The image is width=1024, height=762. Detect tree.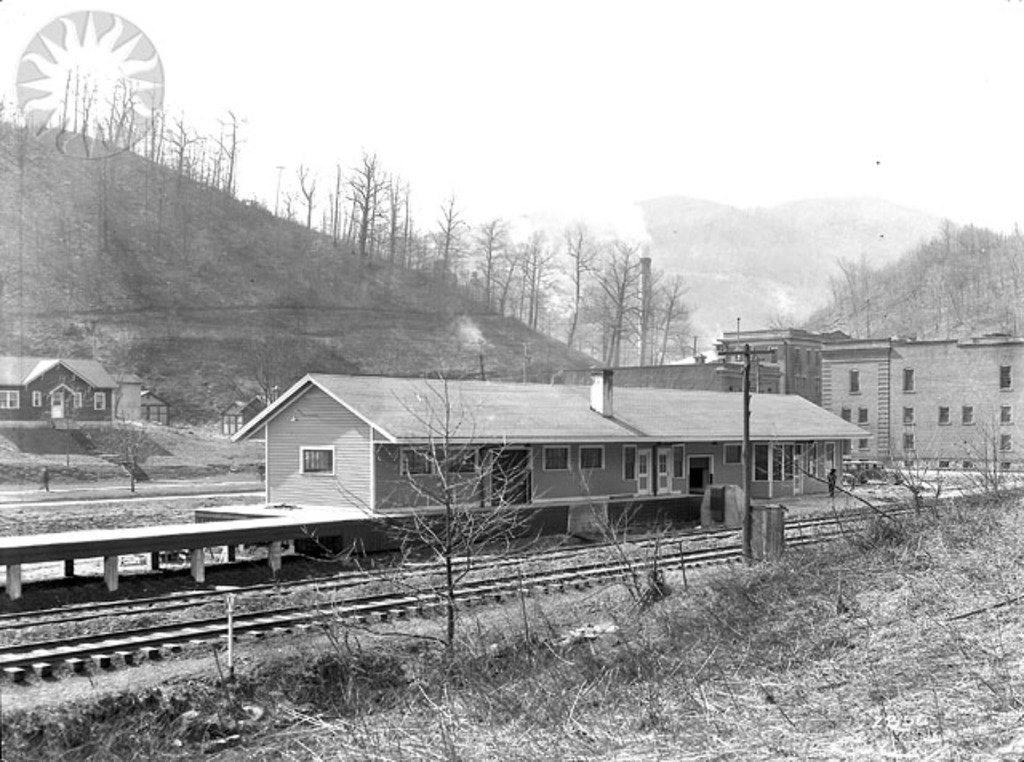
Detection: 515:224:566:327.
